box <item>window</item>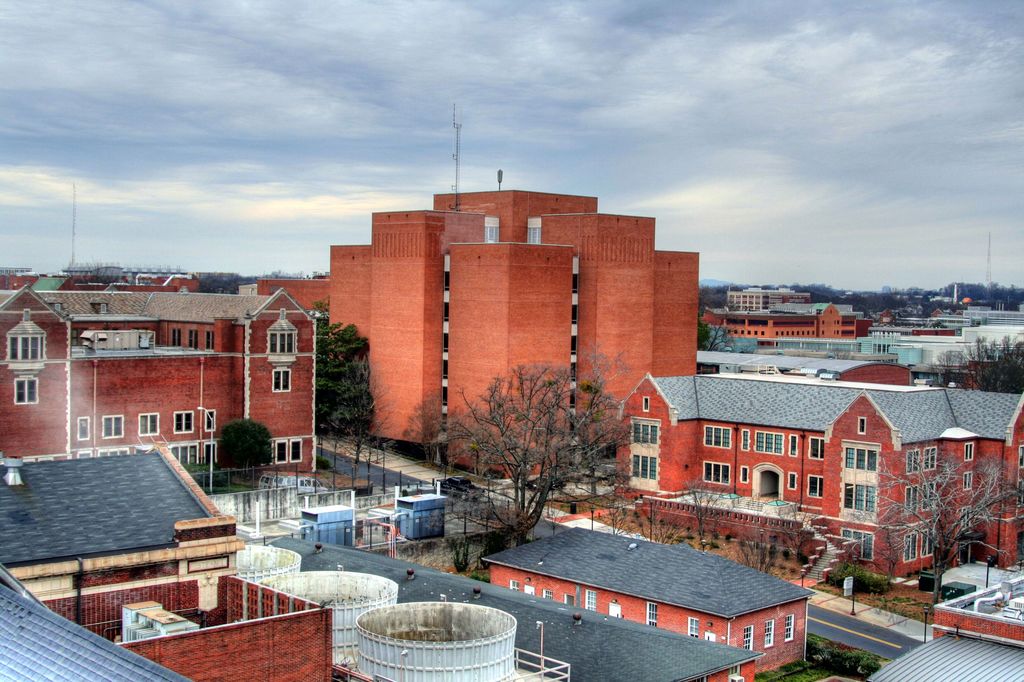
634,456,656,478
